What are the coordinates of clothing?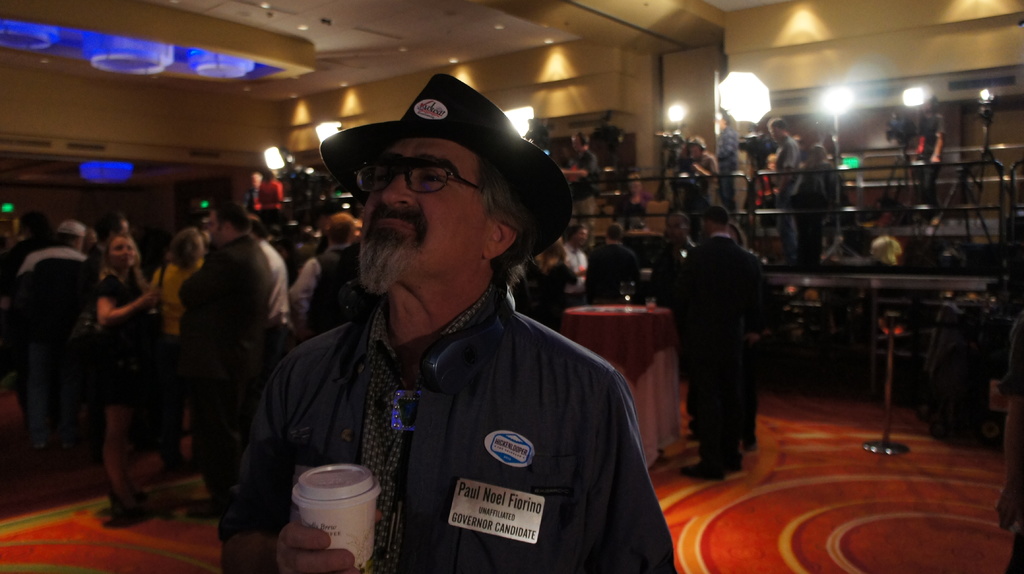
left=563, top=239, right=592, bottom=303.
